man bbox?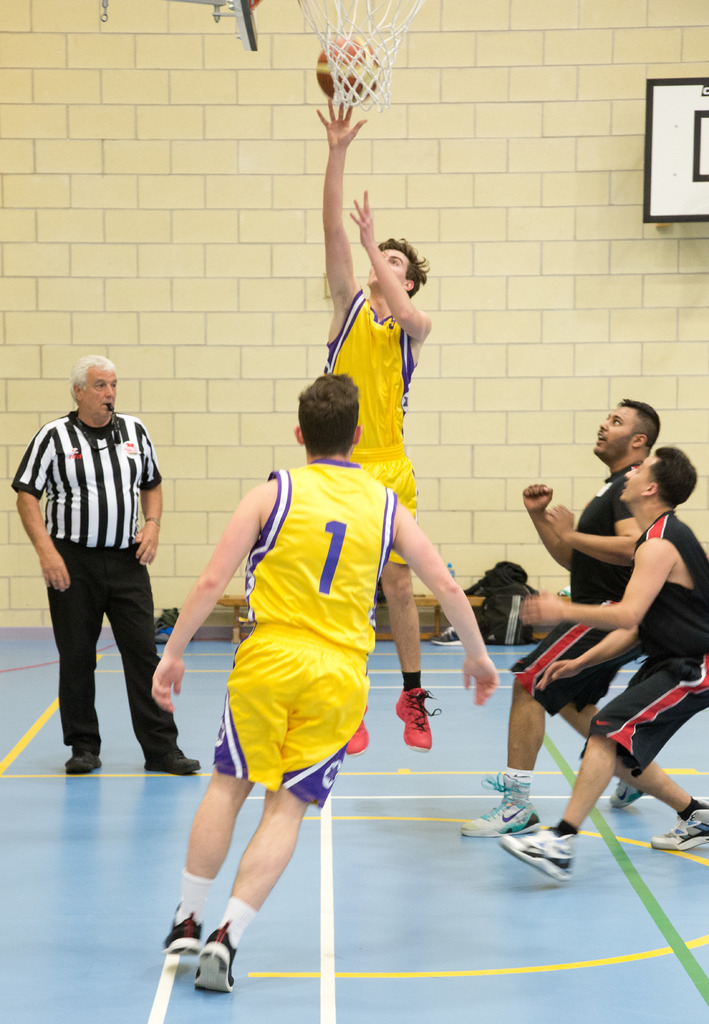
494:445:708:888
